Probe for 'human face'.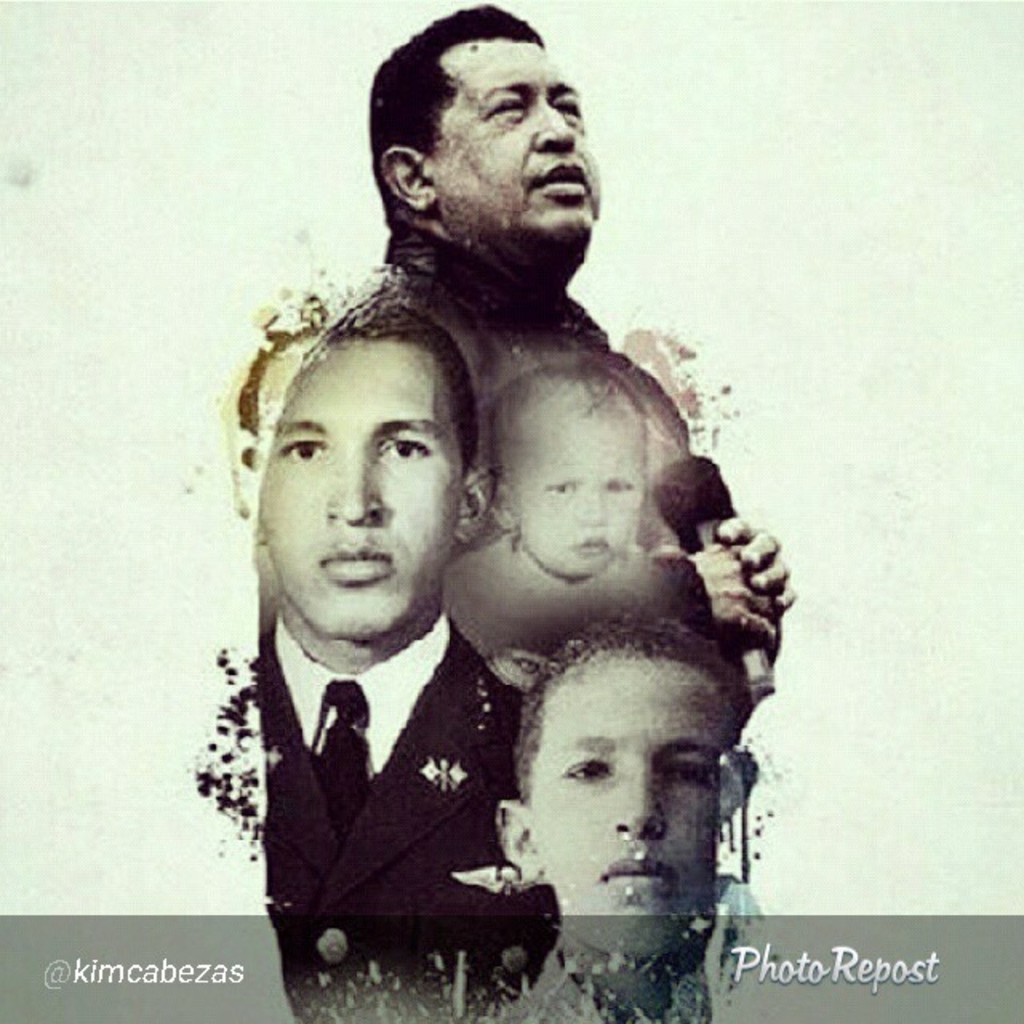
Probe result: [507,430,640,571].
